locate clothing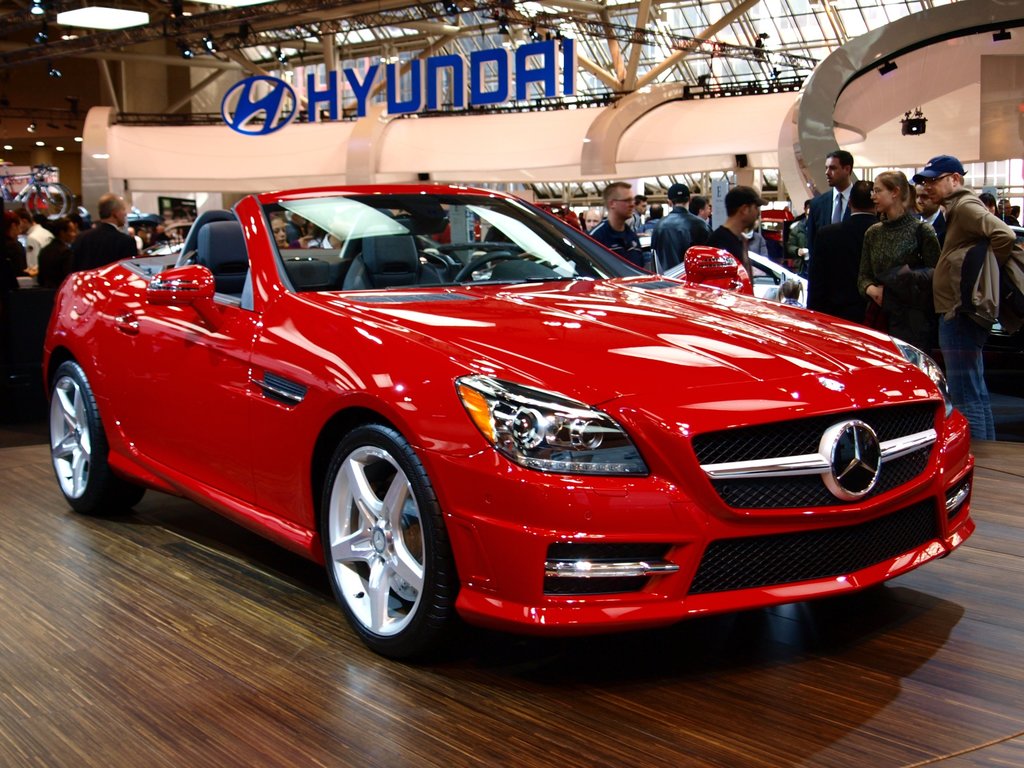
(x1=806, y1=183, x2=872, y2=250)
